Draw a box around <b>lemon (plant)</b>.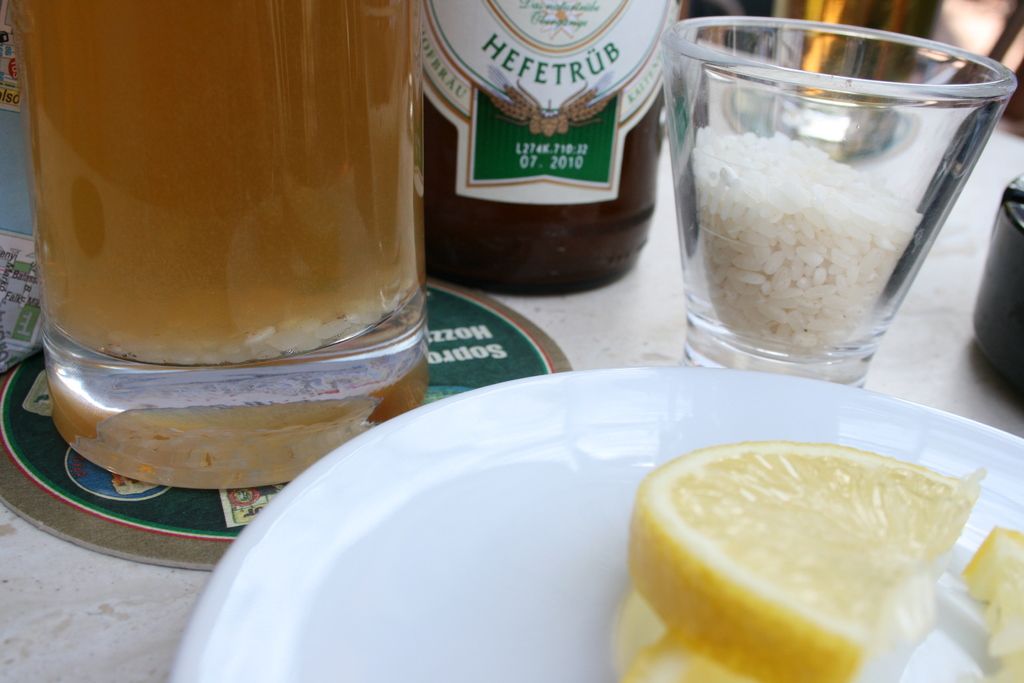
[left=625, top=443, right=986, bottom=682].
